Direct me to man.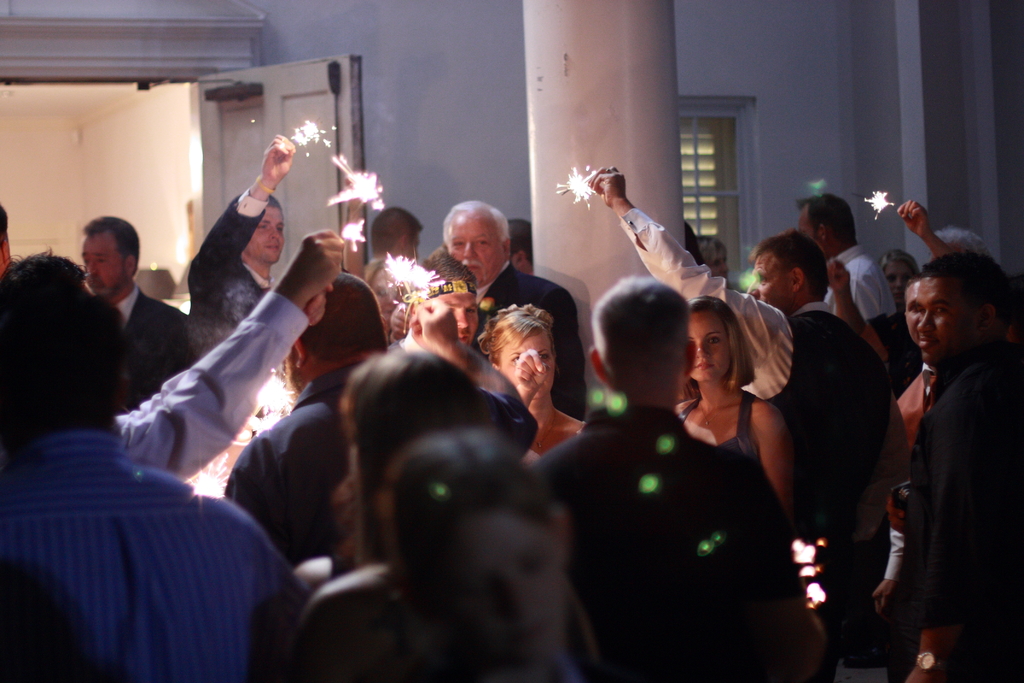
Direction: BBox(216, 267, 539, 568).
